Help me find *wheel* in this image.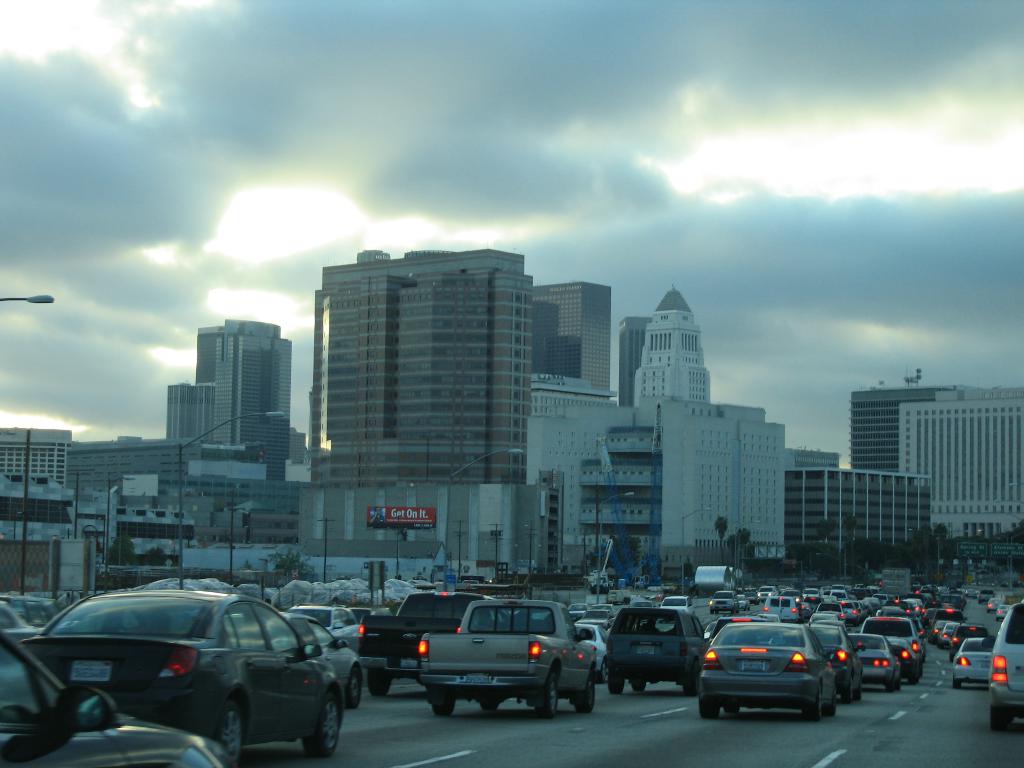
Found it: (left=218, top=700, right=242, bottom=765).
